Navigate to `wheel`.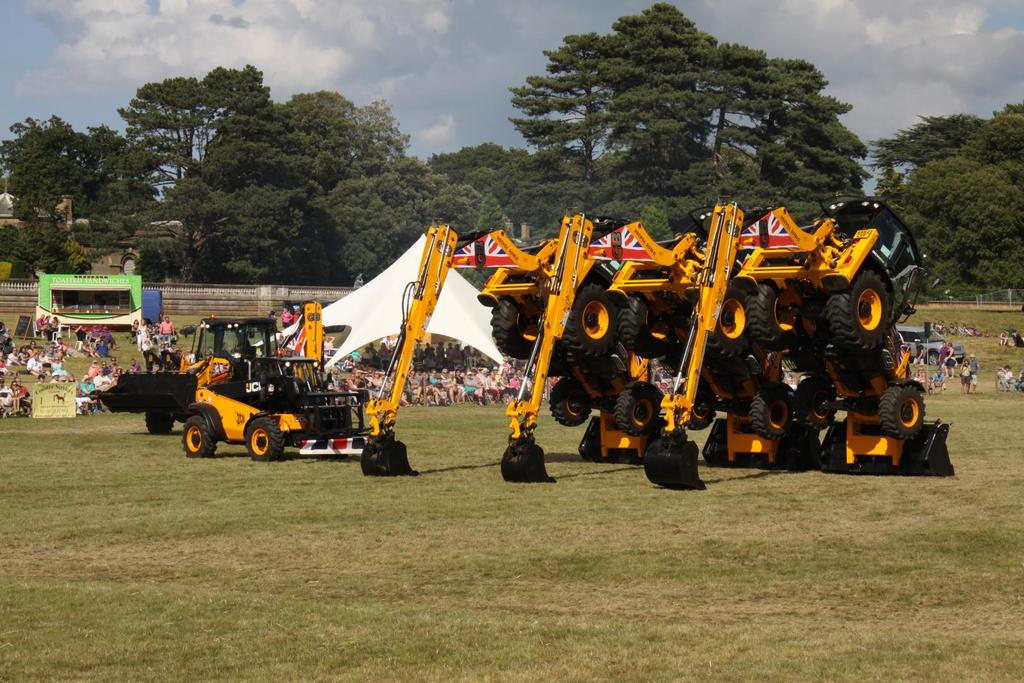
Navigation target: <bbox>569, 279, 624, 353</bbox>.
